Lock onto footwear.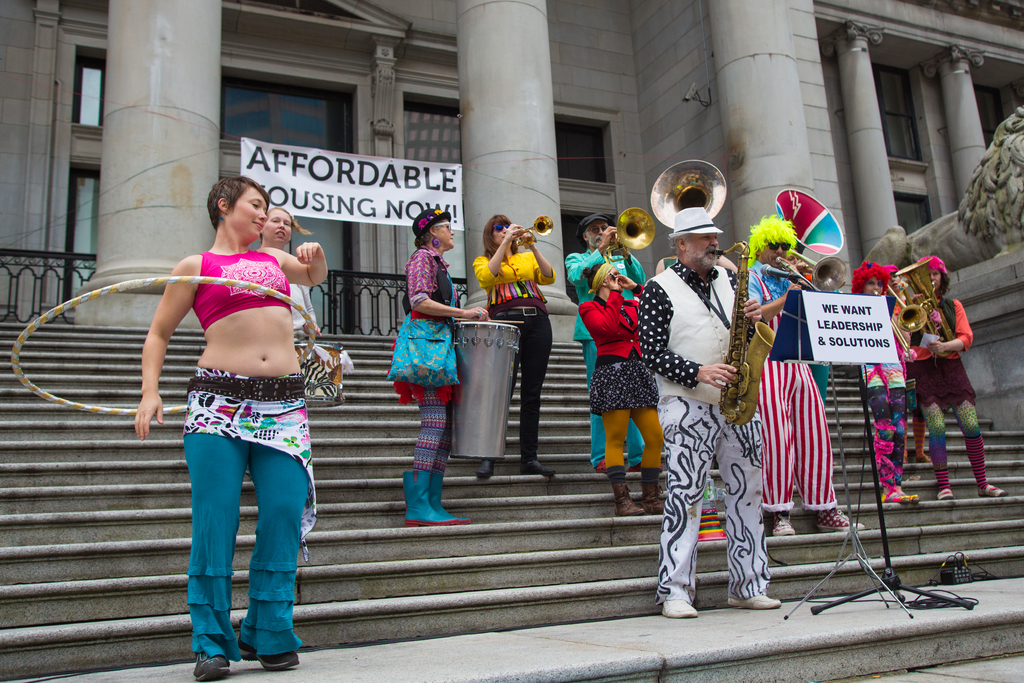
Locked: Rect(729, 593, 779, 610).
